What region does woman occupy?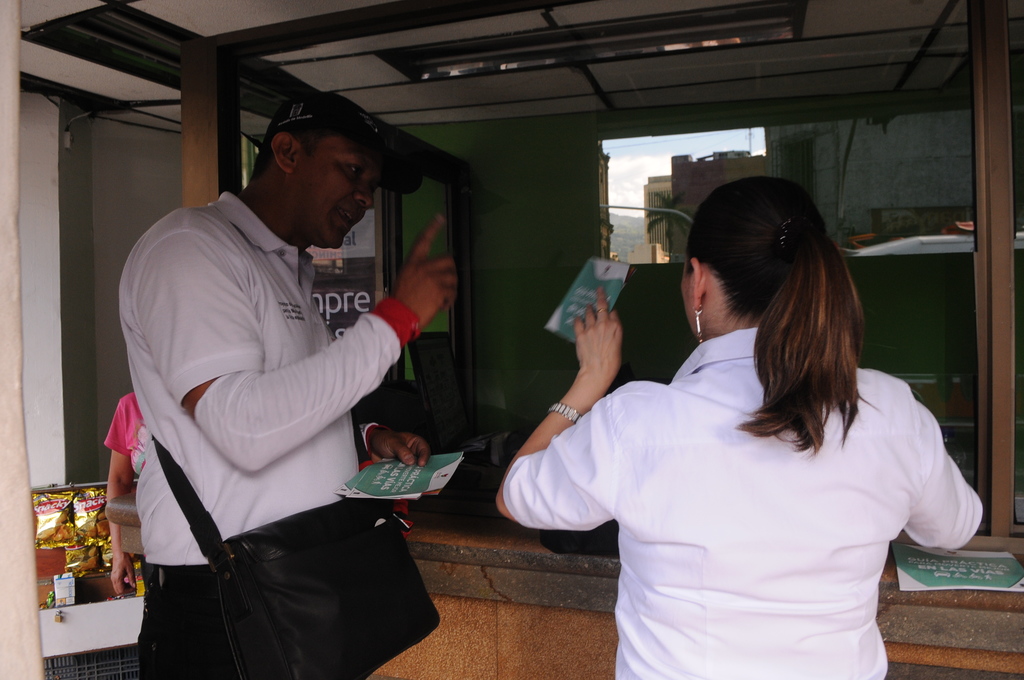
(102,390,152,592).
